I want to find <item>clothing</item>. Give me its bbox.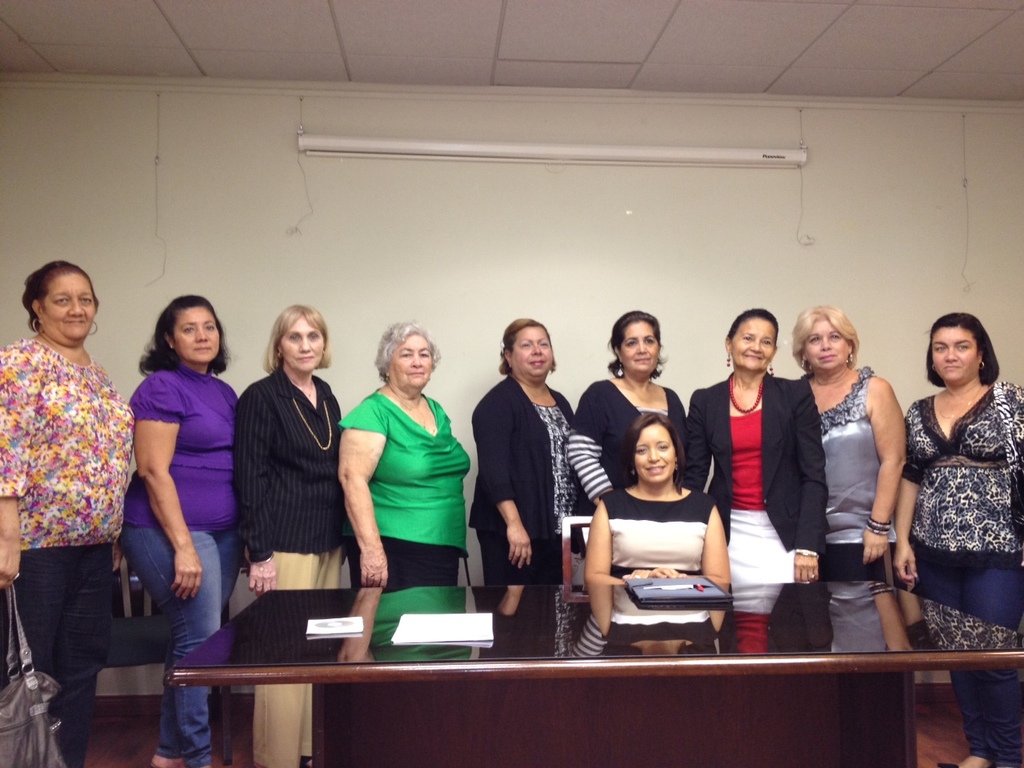
905, 378, 1023, 767.
